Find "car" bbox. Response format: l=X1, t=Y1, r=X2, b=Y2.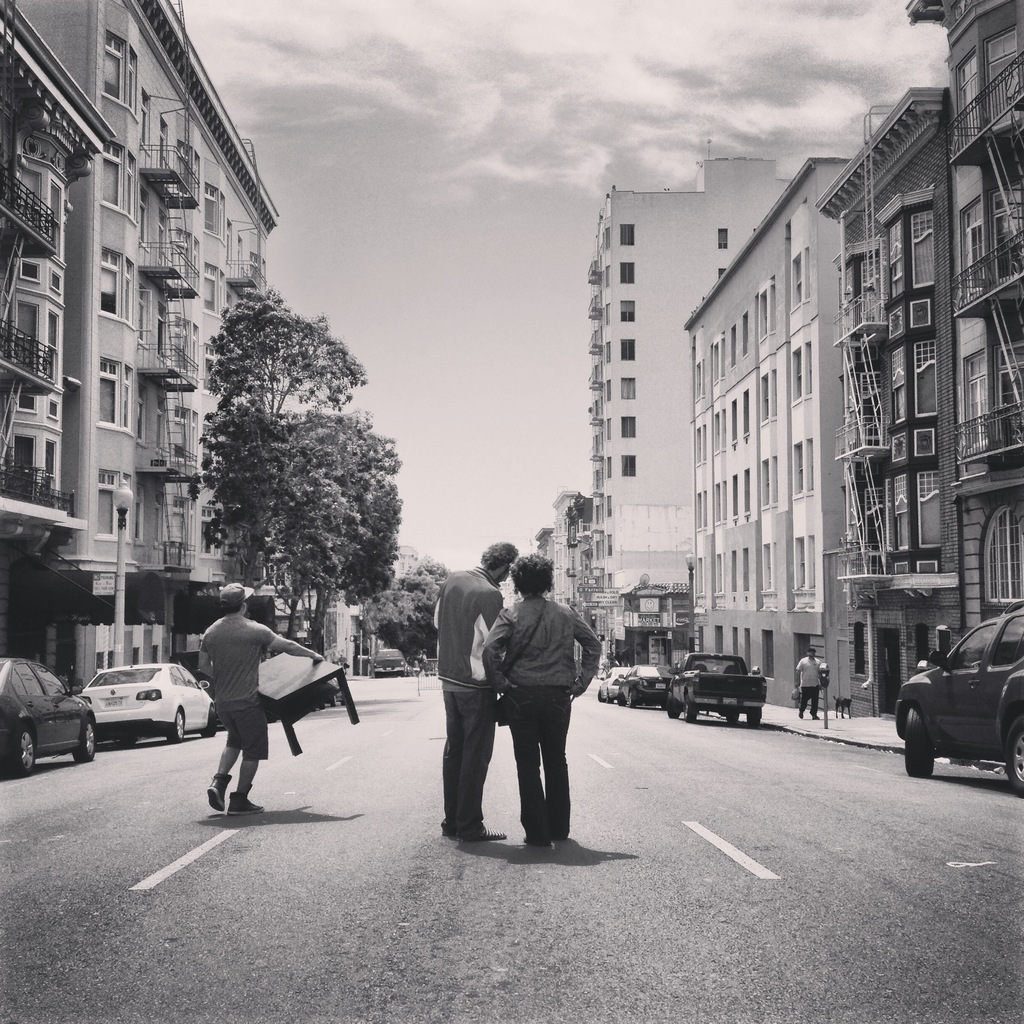
l=894, t=610, r=1023, b=794.
